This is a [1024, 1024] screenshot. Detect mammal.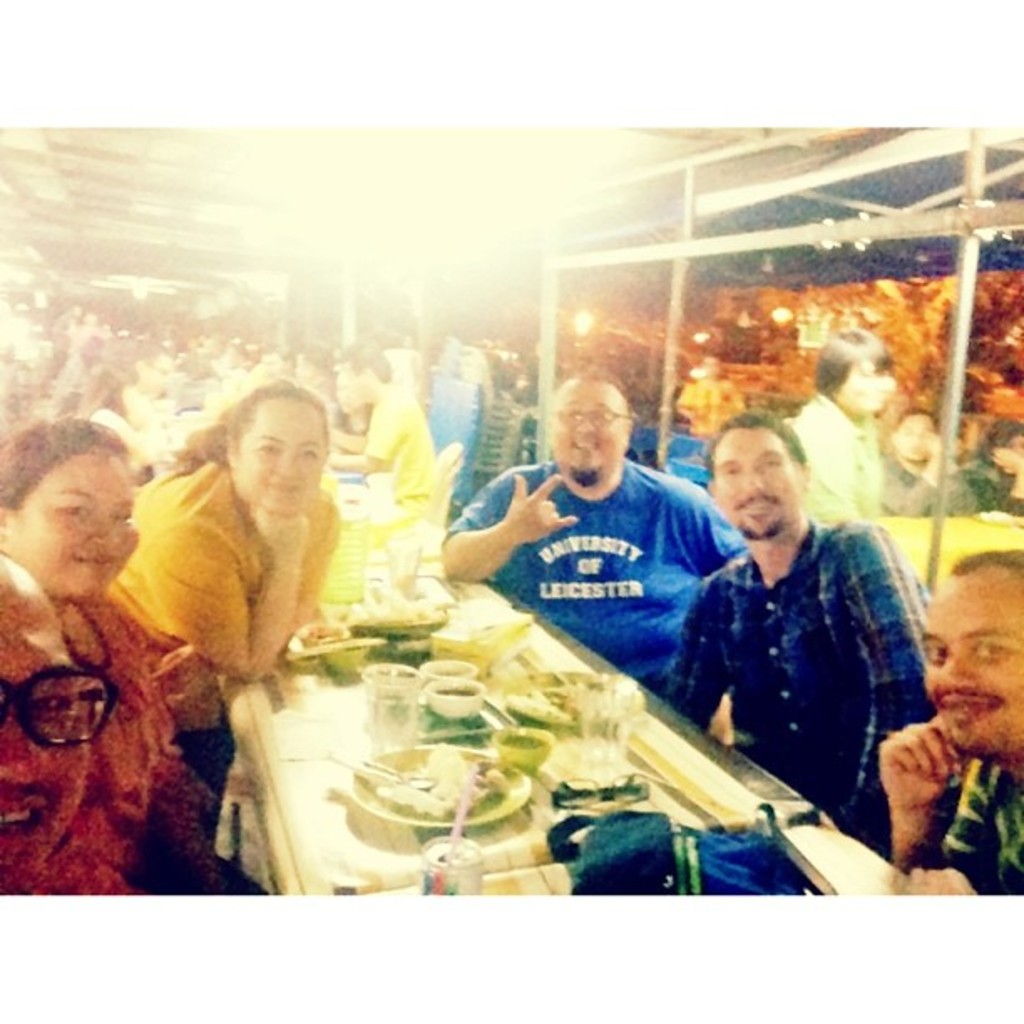
885, 412, 954, 515.
